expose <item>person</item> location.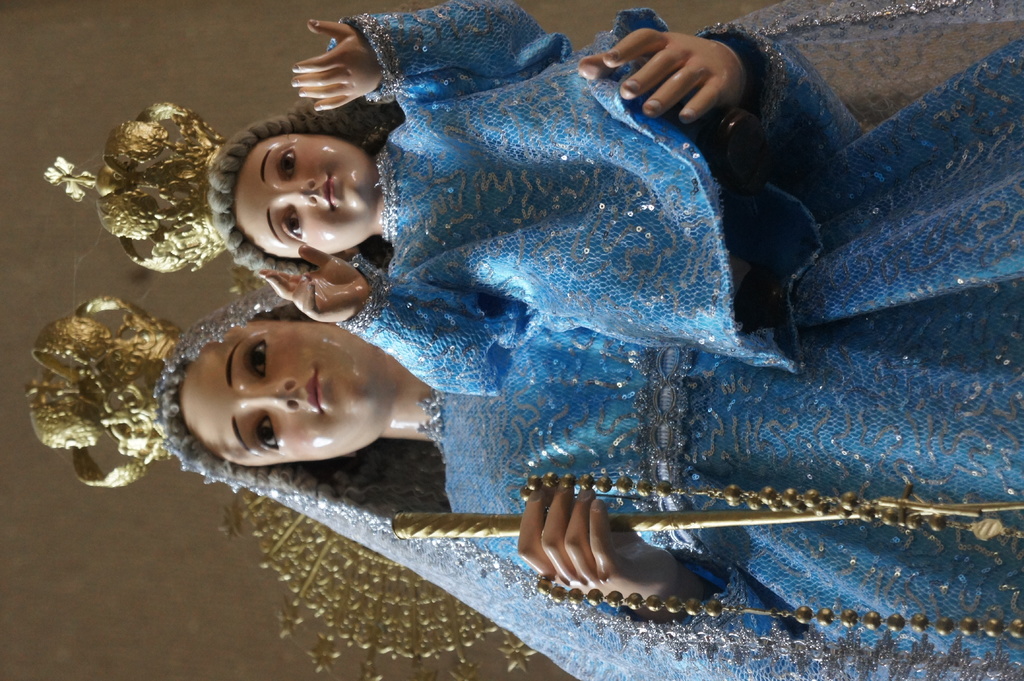
Exposed at x1=152 y1=297 x2=1023 y2=680.
